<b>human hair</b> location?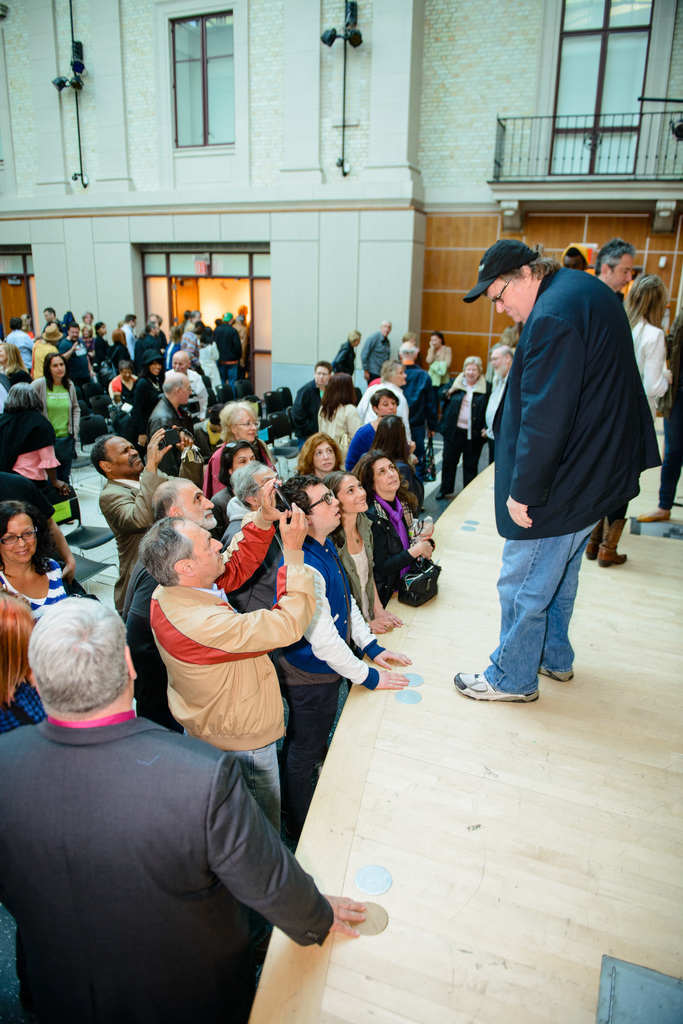
Rect(315, 360, 334, 372)
